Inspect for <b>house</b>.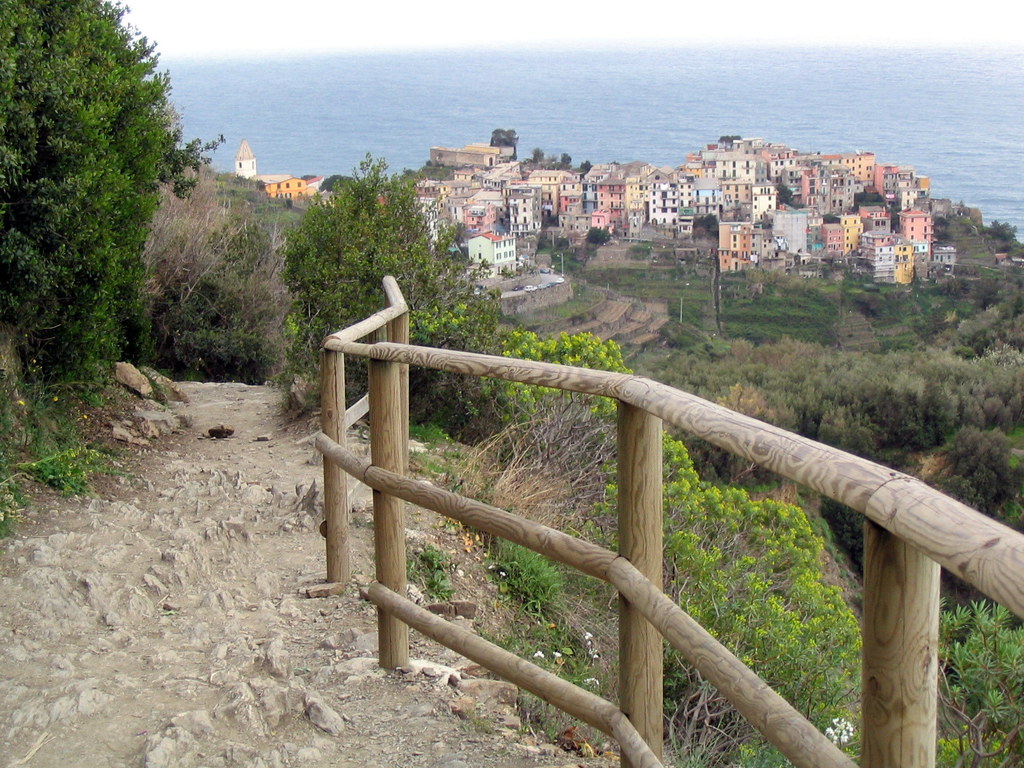
Inspection: 650:173:698:232.
